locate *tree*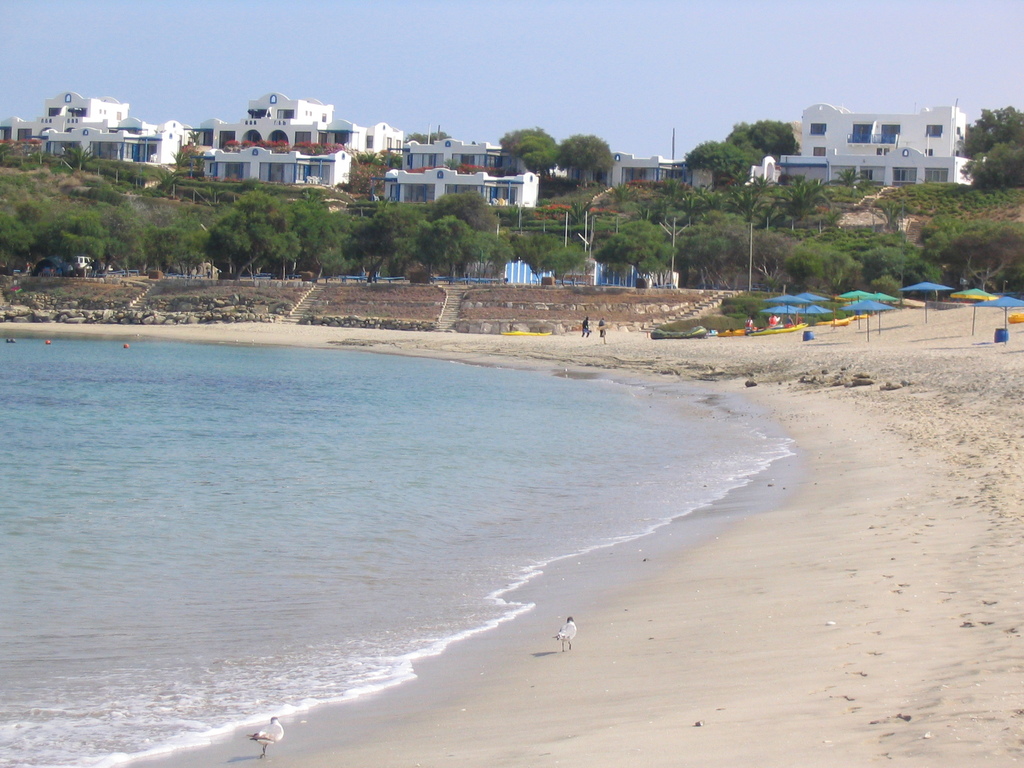
351,149,404,196
